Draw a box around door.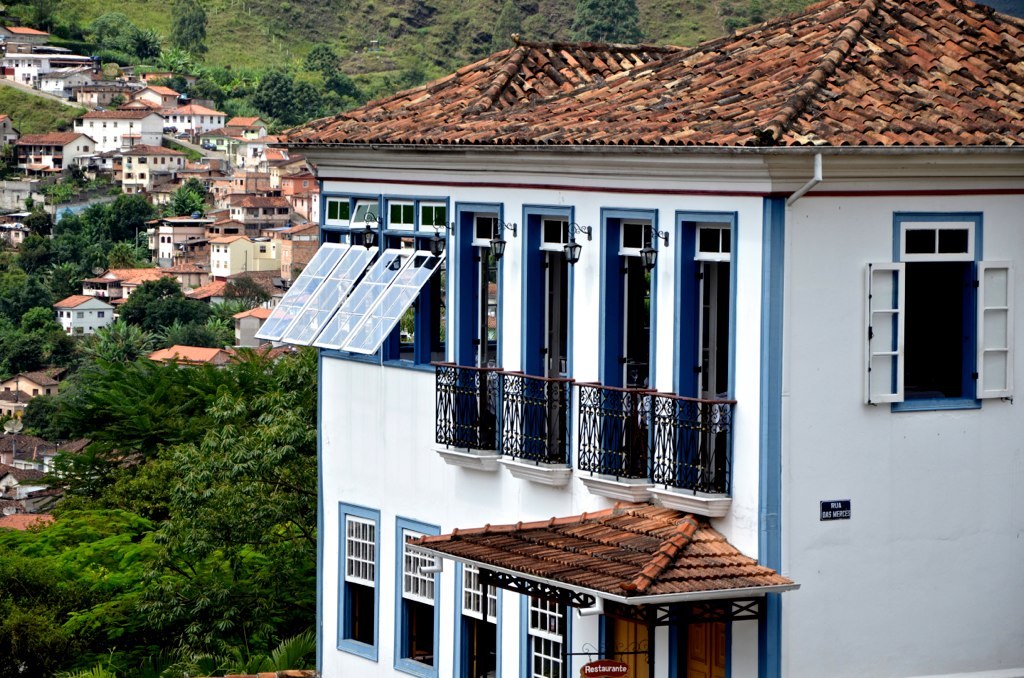
874 227 990 423.
